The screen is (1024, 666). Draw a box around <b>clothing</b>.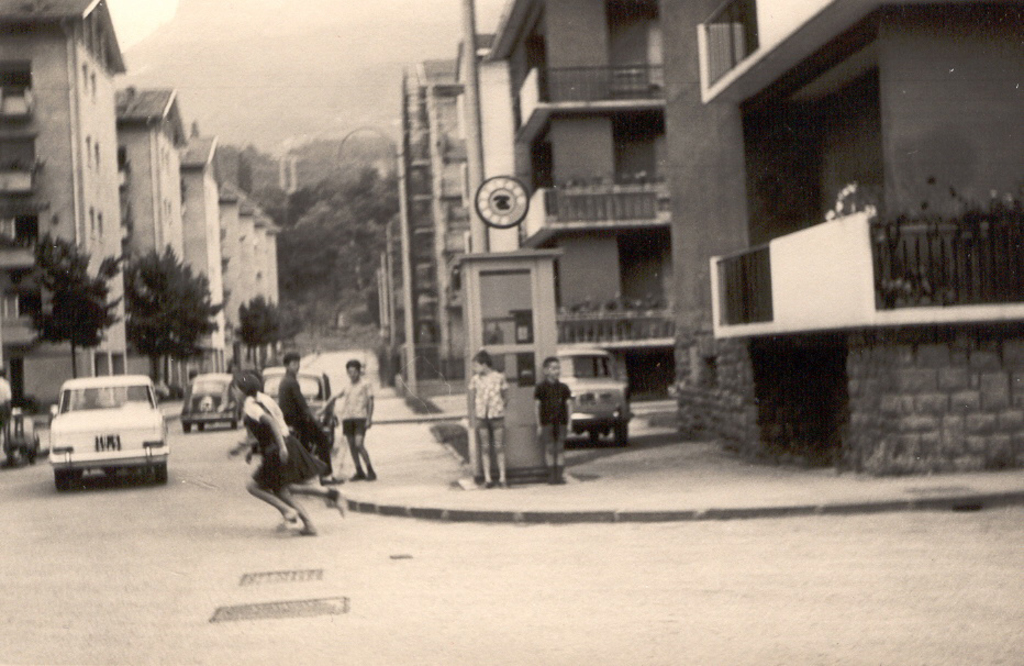
box=[277, 374, 333, 468].
